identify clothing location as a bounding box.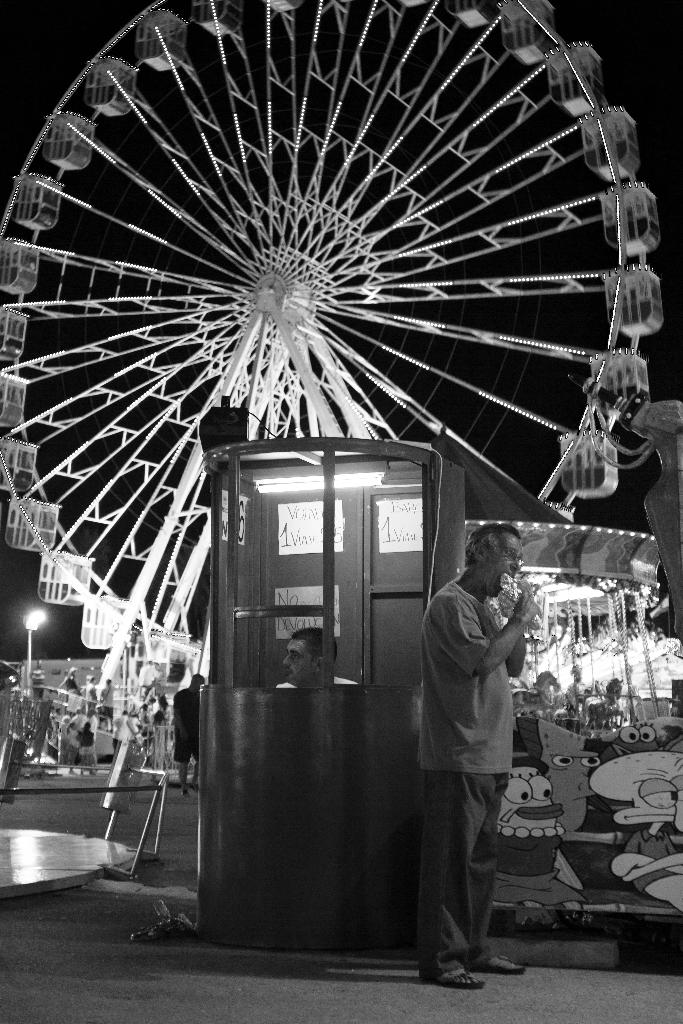
select_region(97, 685, 113, 712).
